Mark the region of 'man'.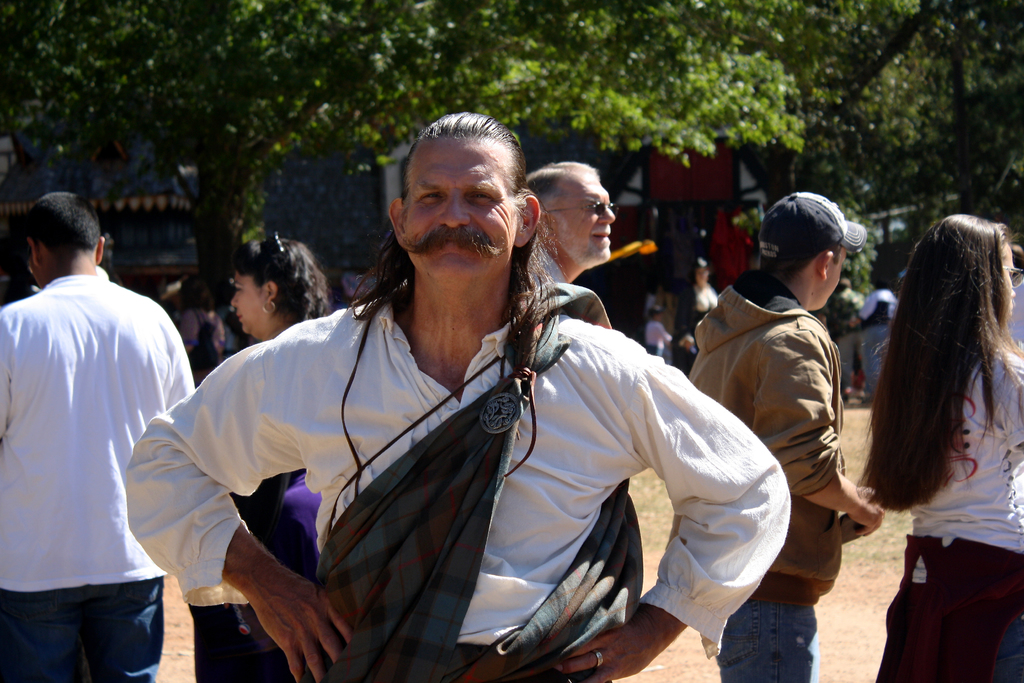
Region: bbox(523, 150, 616, 293).
